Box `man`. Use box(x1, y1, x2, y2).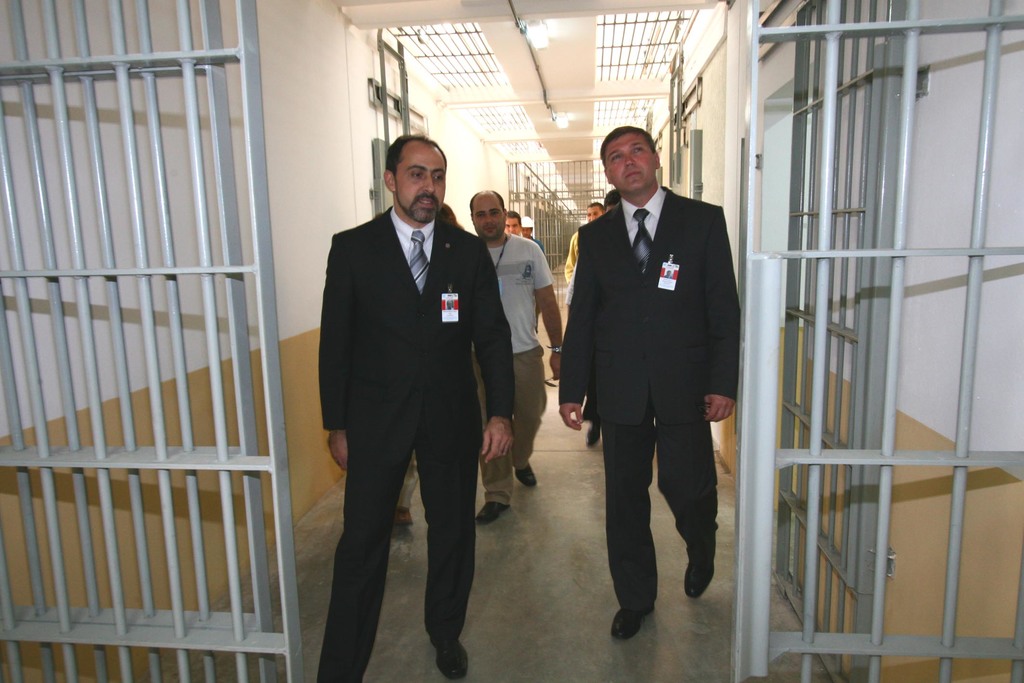
box(504, 212, 522, 232).
